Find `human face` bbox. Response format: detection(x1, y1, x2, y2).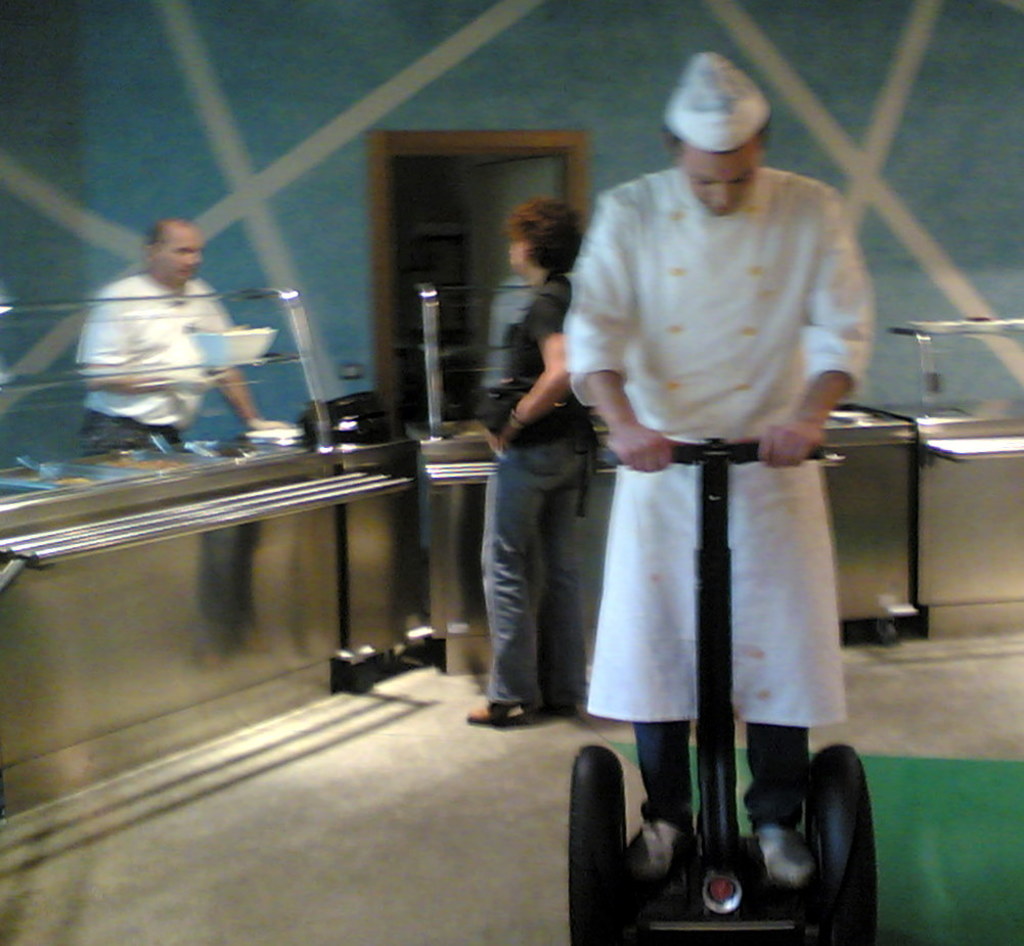
detection(160, 235, 198, 285).
